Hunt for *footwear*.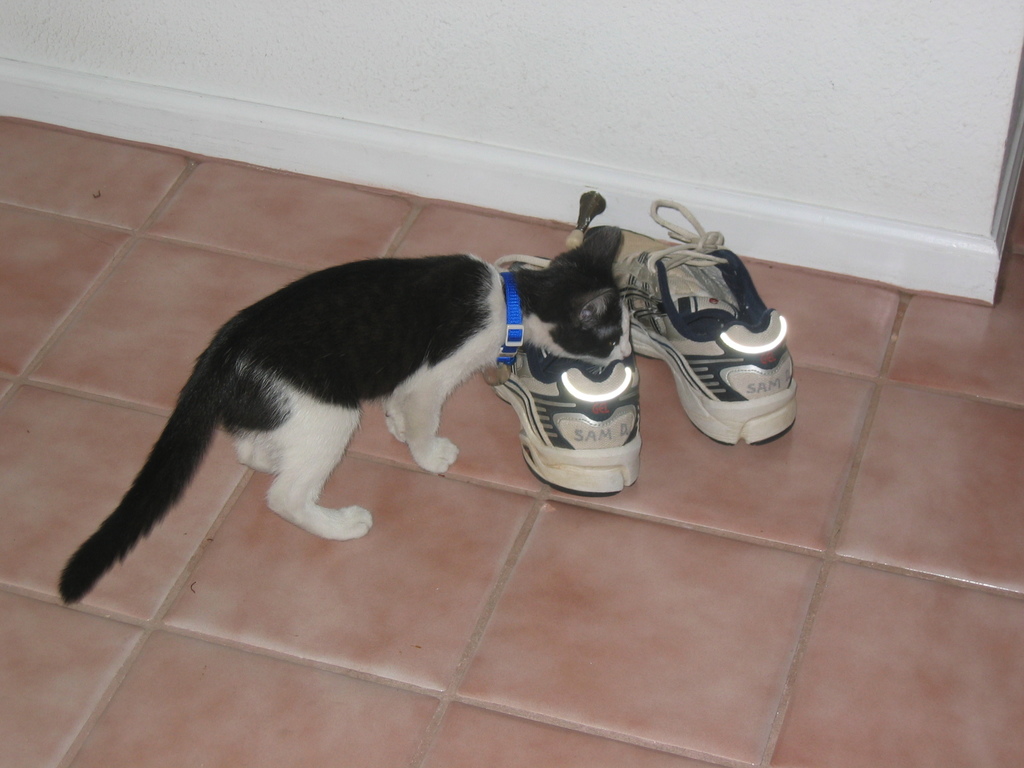
Hunted down at locate(587, 204, 794, 450).
